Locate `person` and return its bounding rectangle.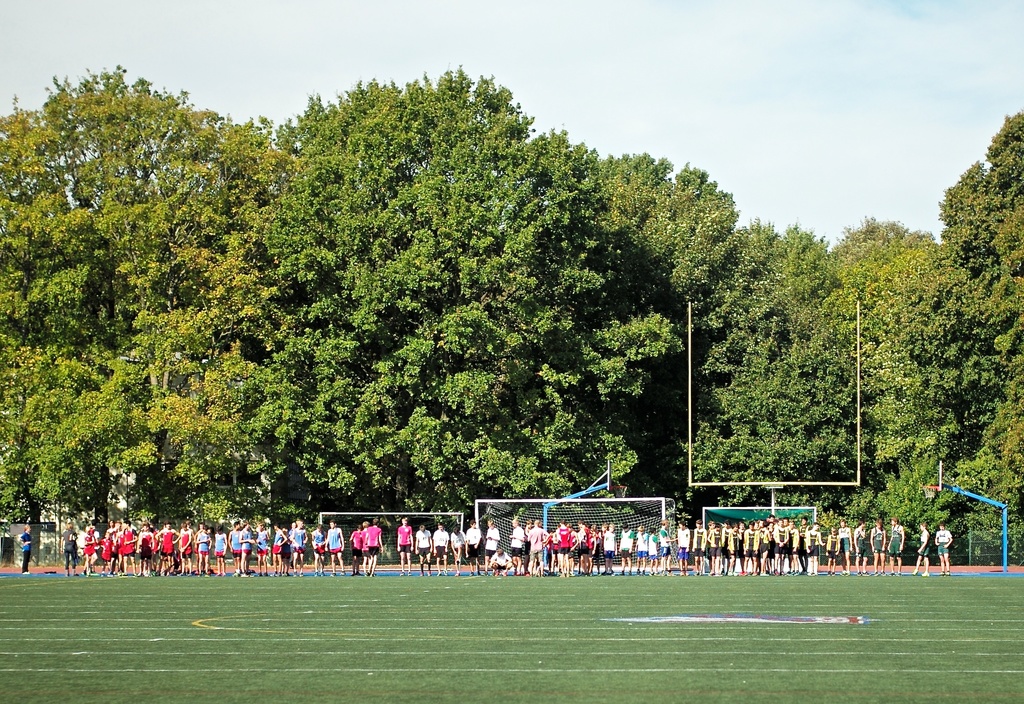
left=242, top=520, right=254, bottom=572.
